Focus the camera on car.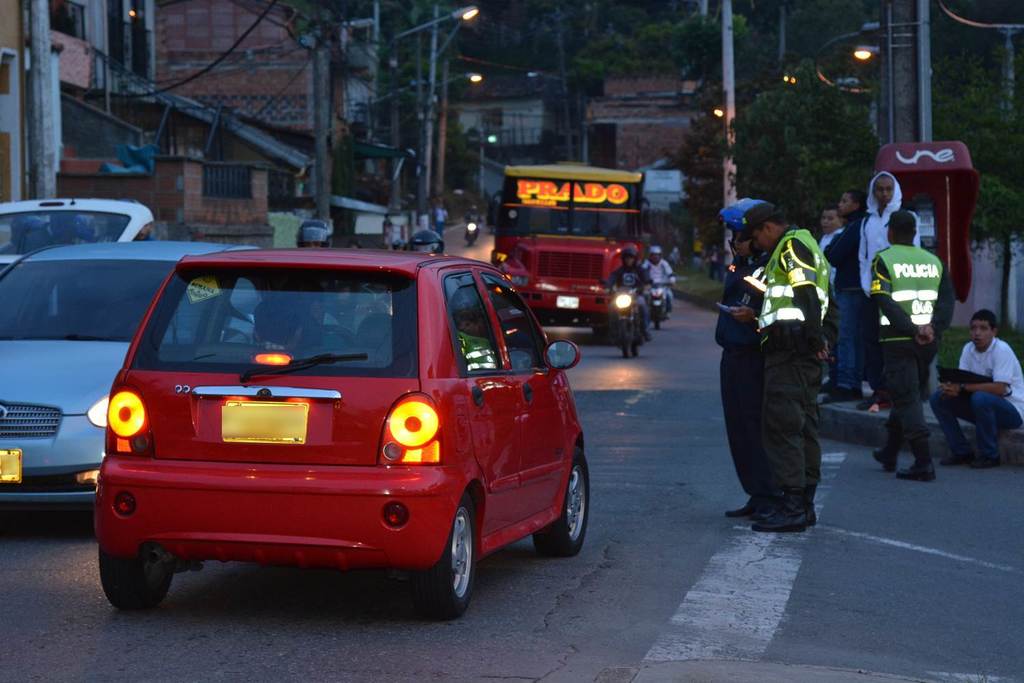
Focus region: [x1=294, y1=219, x2=339, y2=251].
